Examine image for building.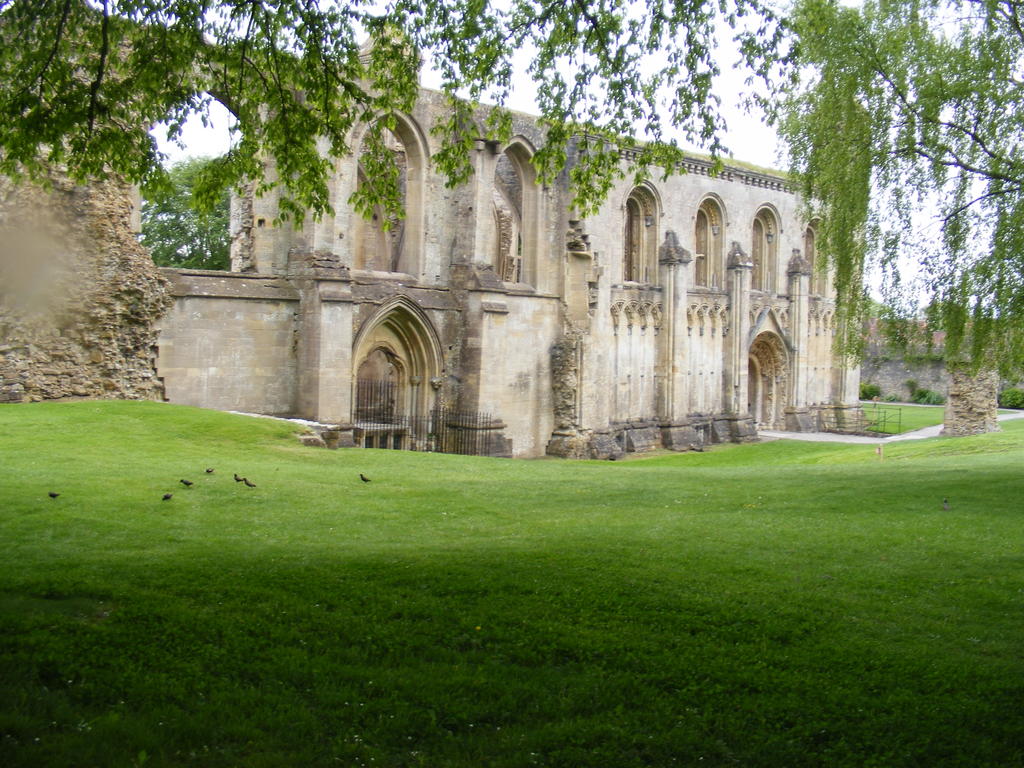
Examination result: (154,22,874,462).
